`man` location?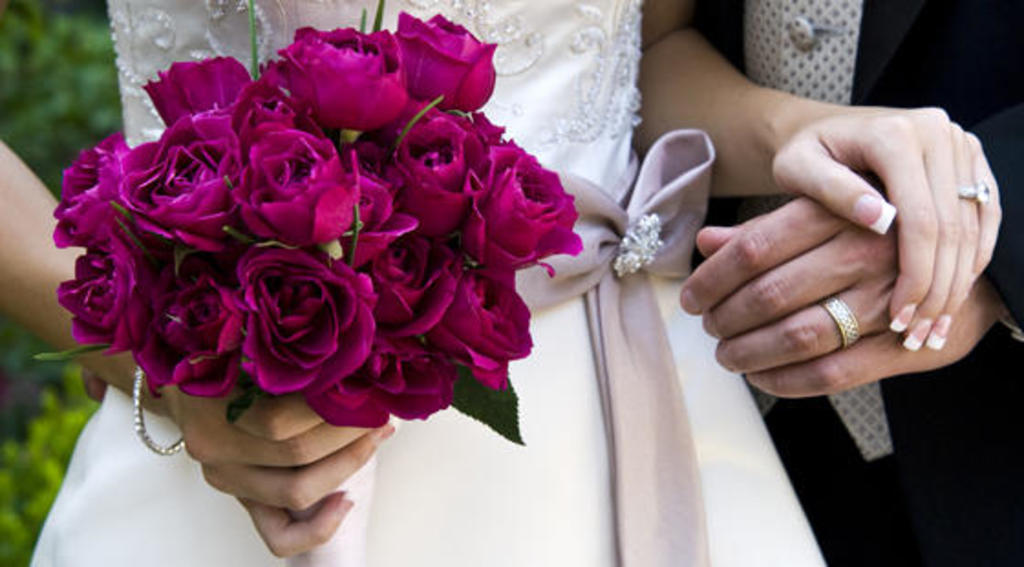
678/0/1022/565
